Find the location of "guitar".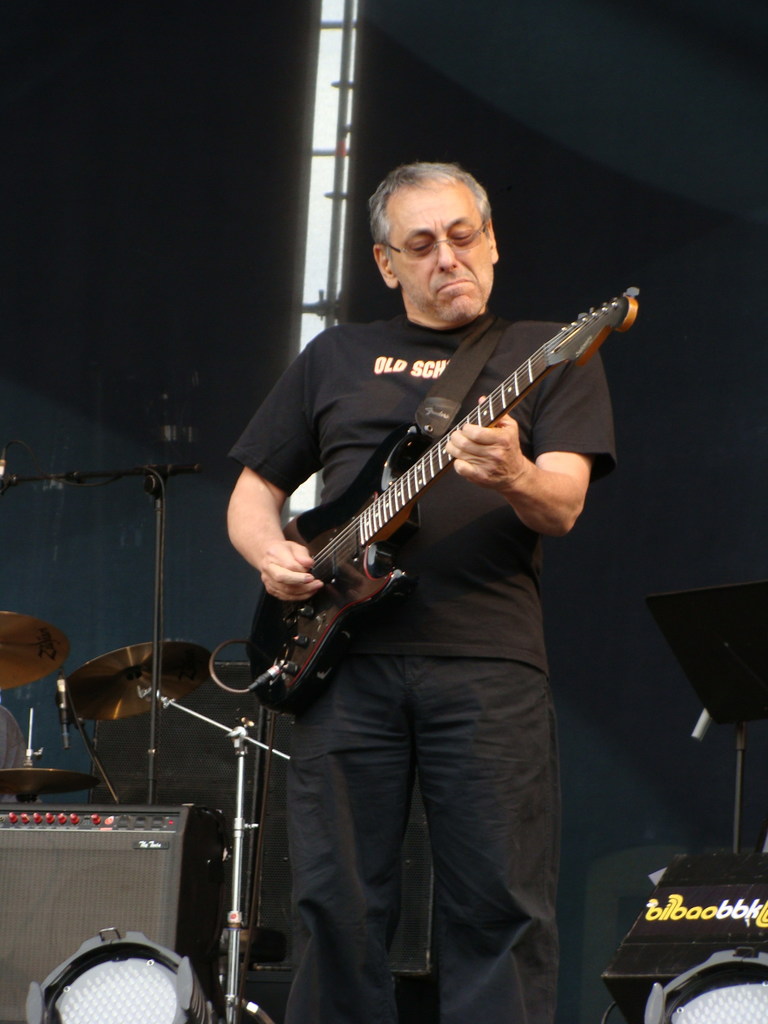
Location: (211, 246, 644, 721).
